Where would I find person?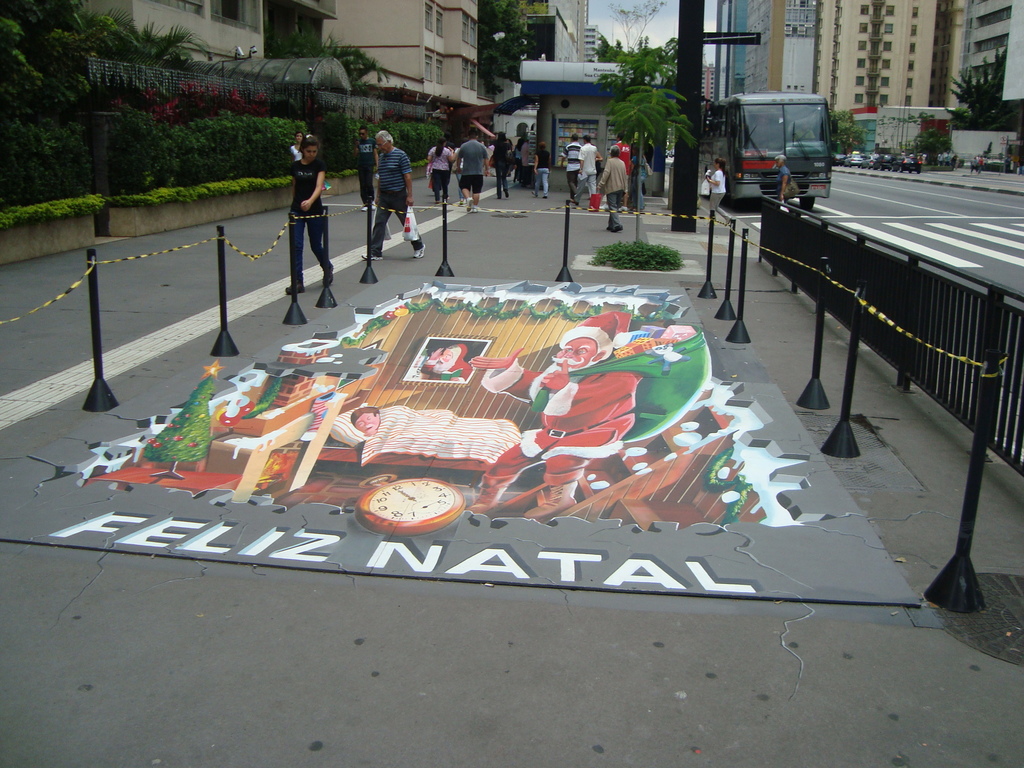
At 705:156:732:224.
